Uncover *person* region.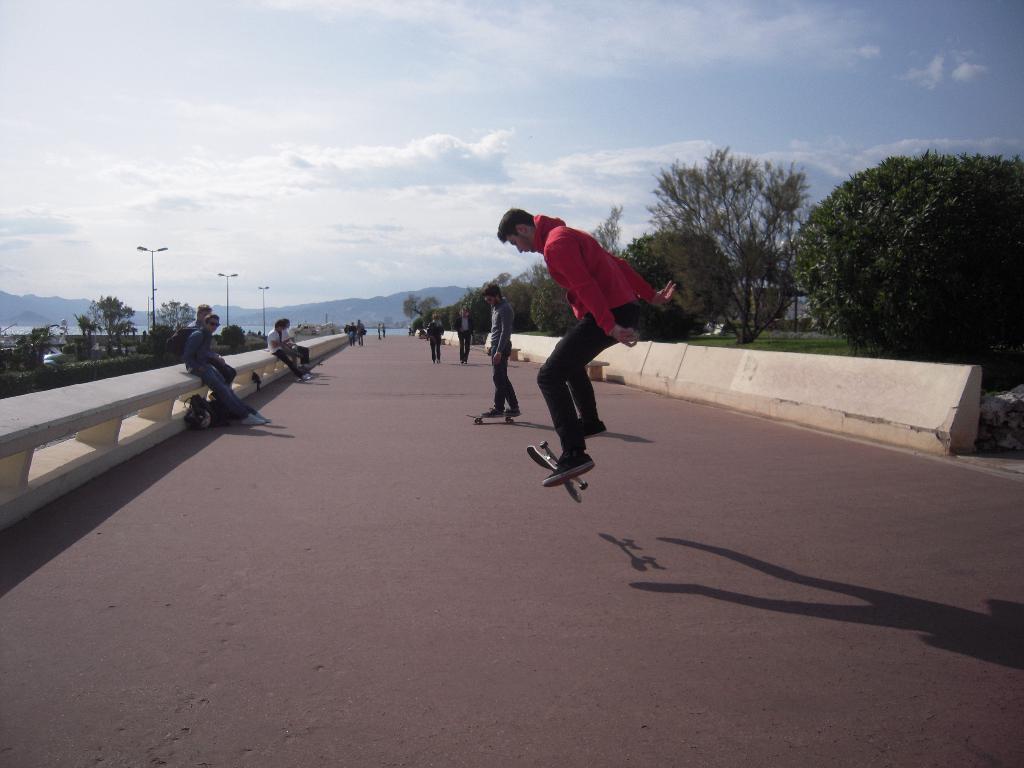
Uncovered: region(455, 308, 475, 364).
